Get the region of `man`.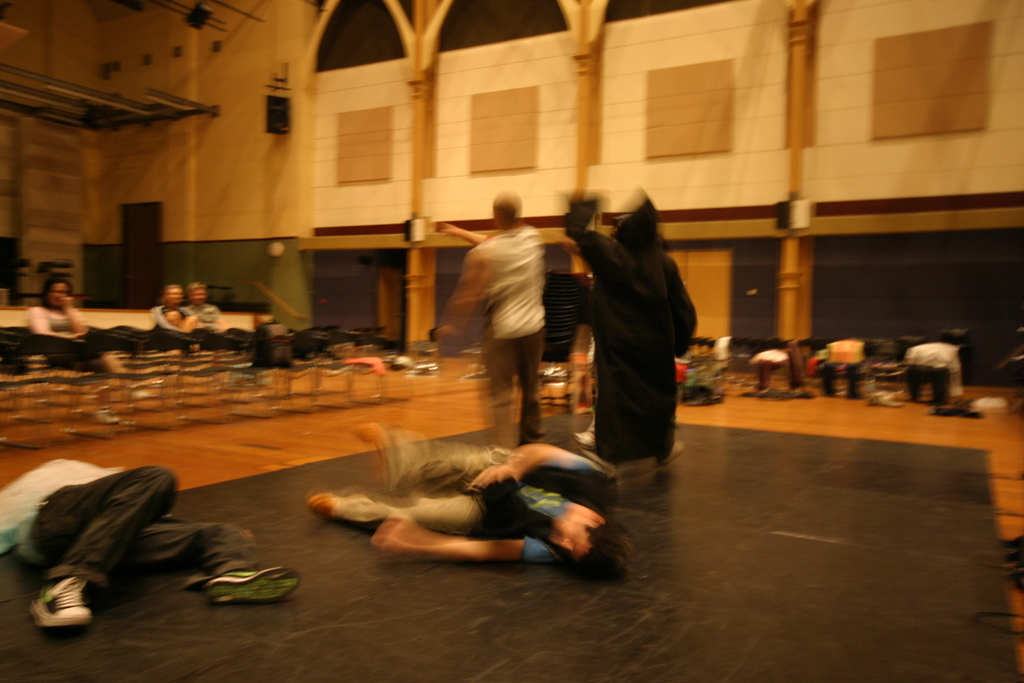
<bbox>305, 422, 634, 567</bbox>.
